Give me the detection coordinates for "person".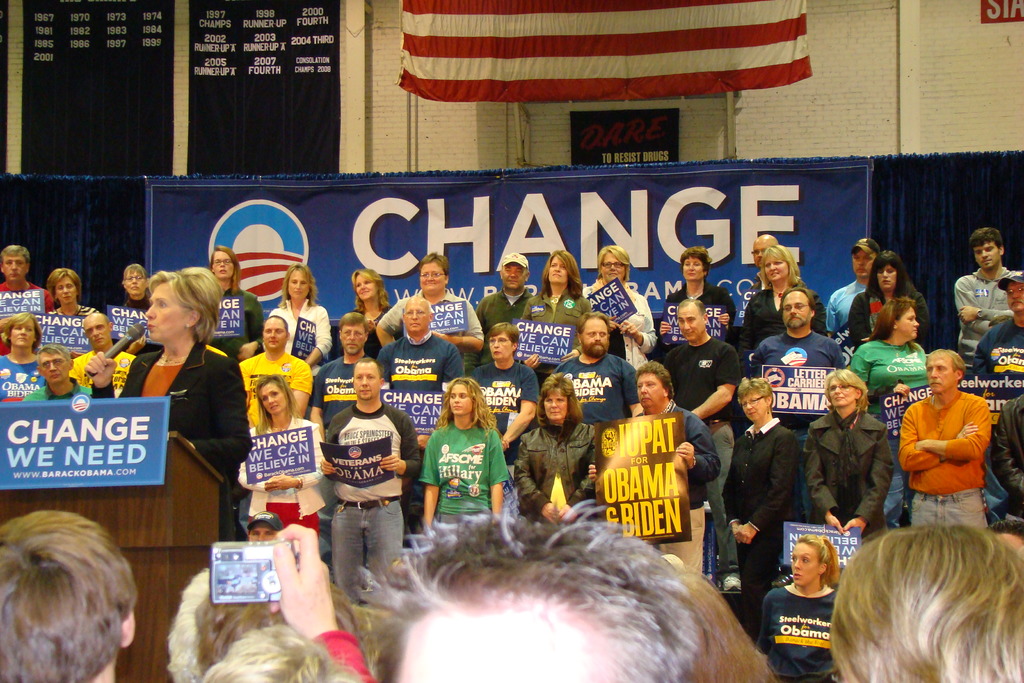
(left=797, top=363, right=896, bottom=542).
